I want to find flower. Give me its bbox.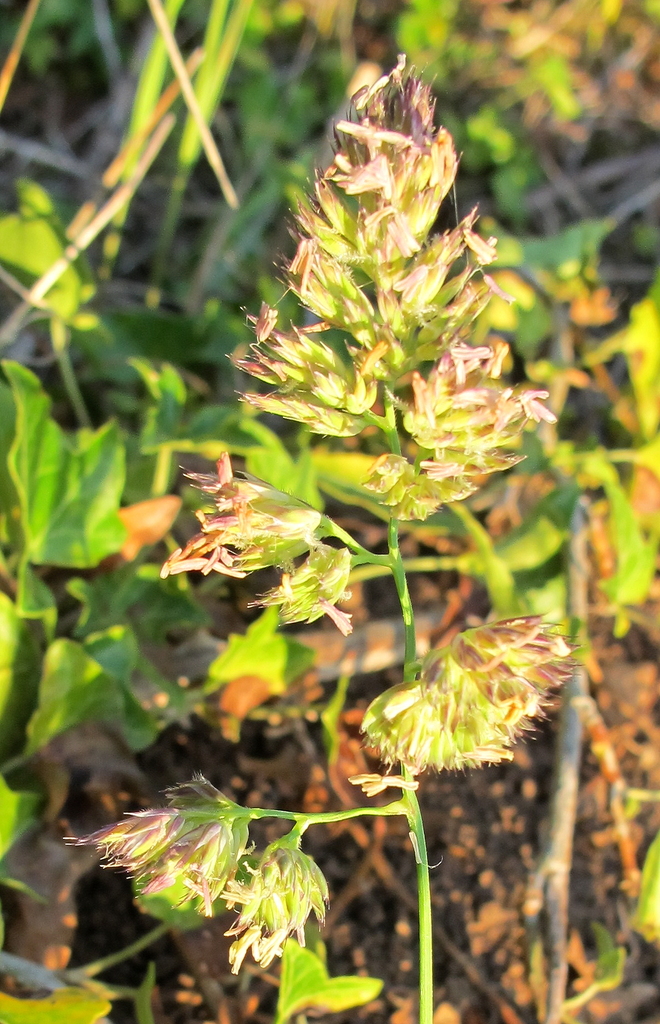
<region>360, 602, 567, 787</region>.
